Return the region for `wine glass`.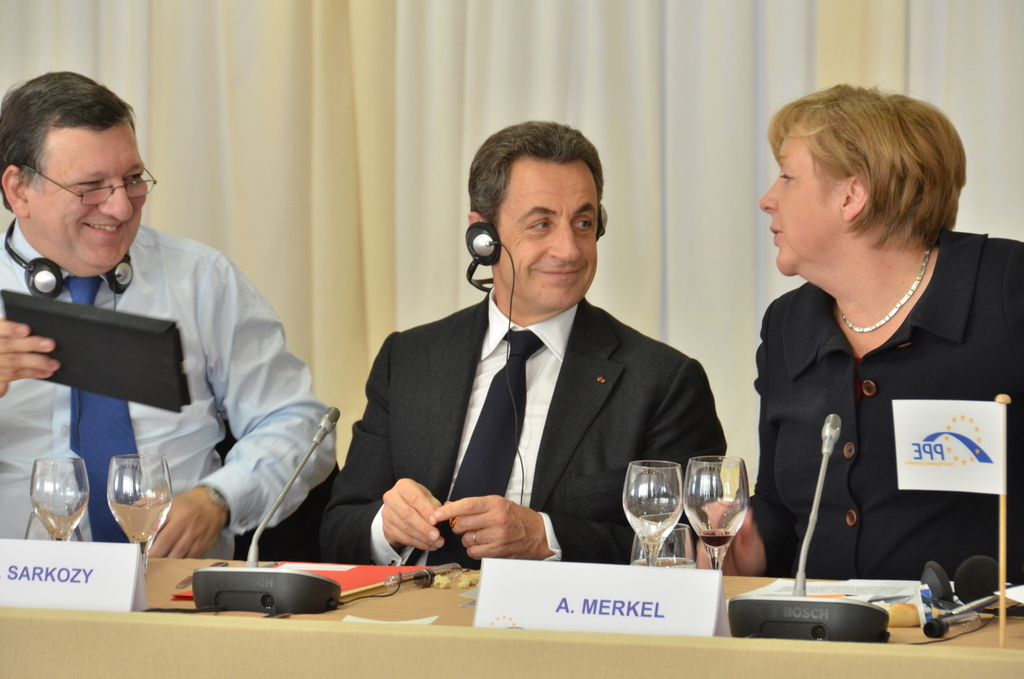
bbox=[104, 454, 171, 577].
